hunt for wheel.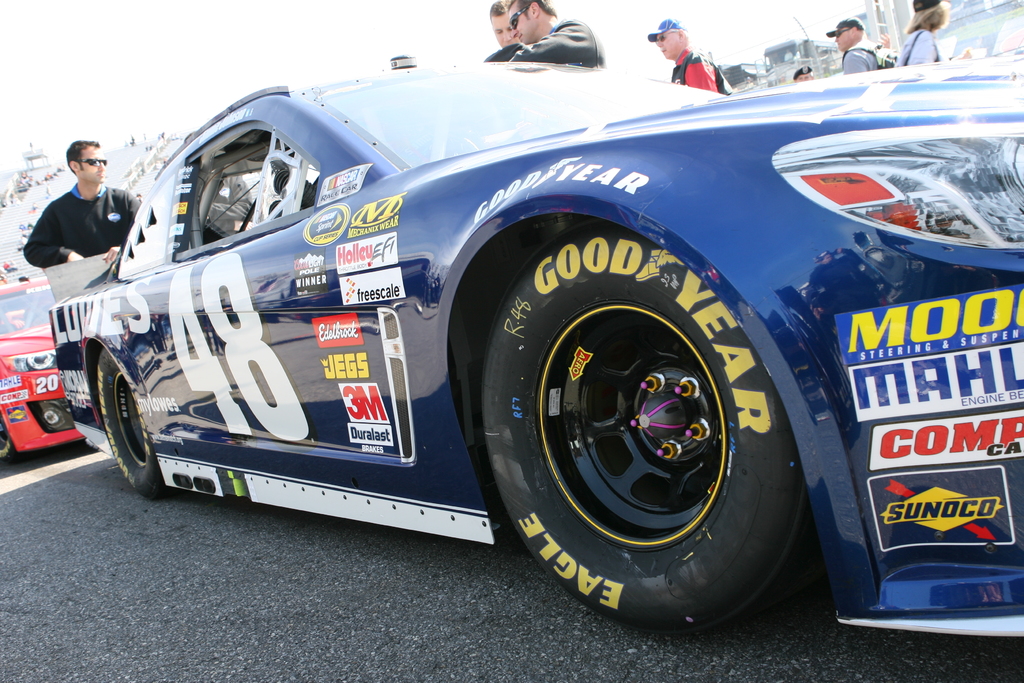
Hunted down at [454, 226, 781, 607].
